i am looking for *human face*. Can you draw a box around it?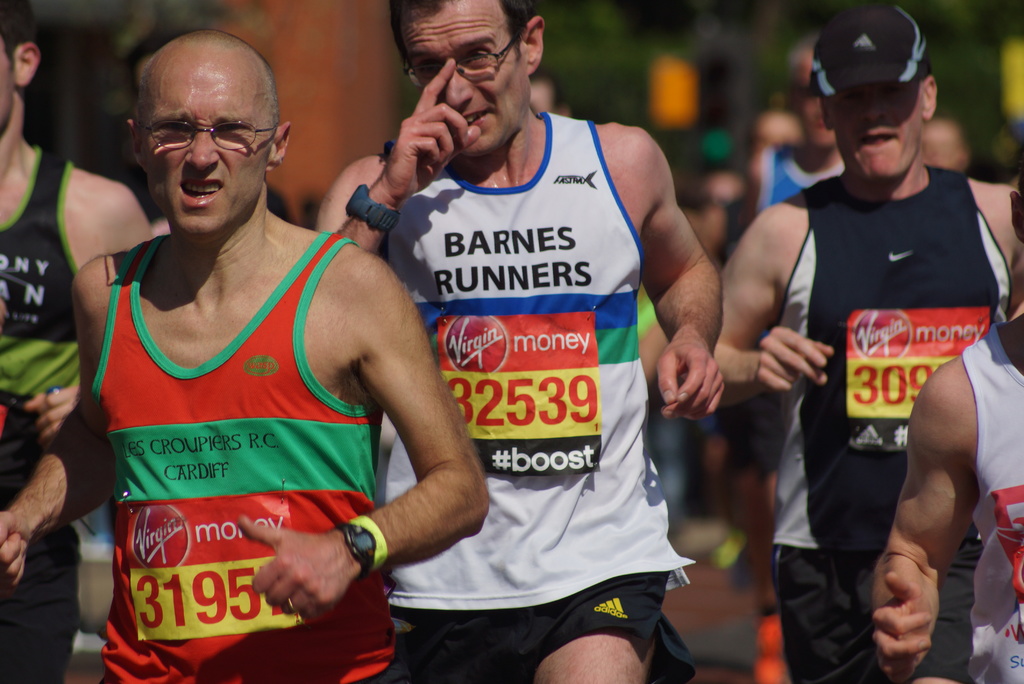
Sure, the bounding box is (829,82,918,191).
